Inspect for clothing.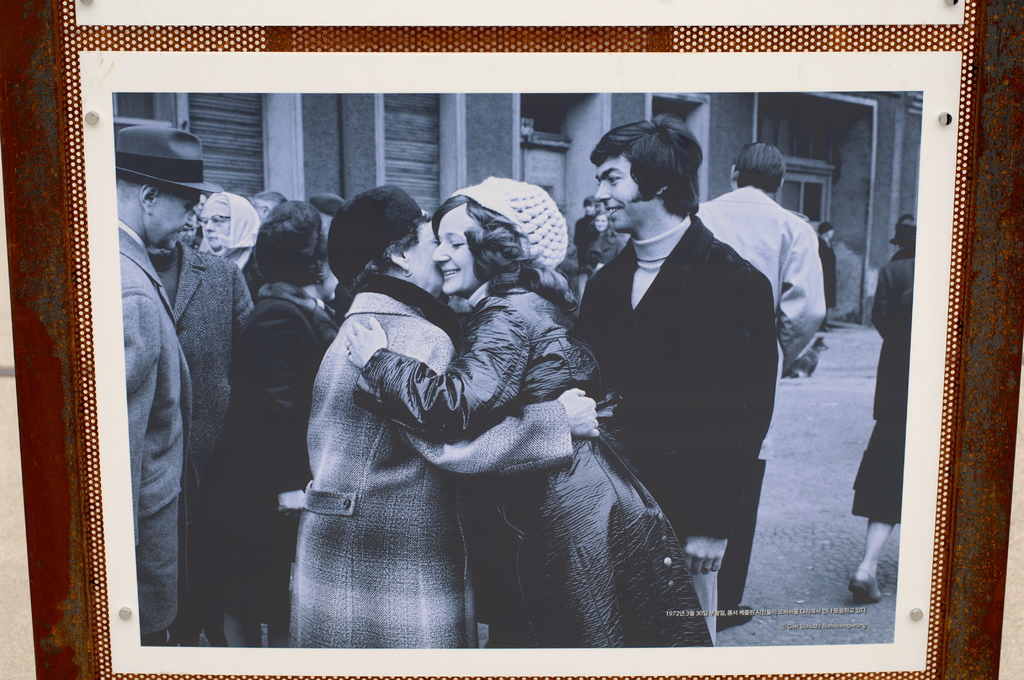
Inspection: (158,243,249,645).
